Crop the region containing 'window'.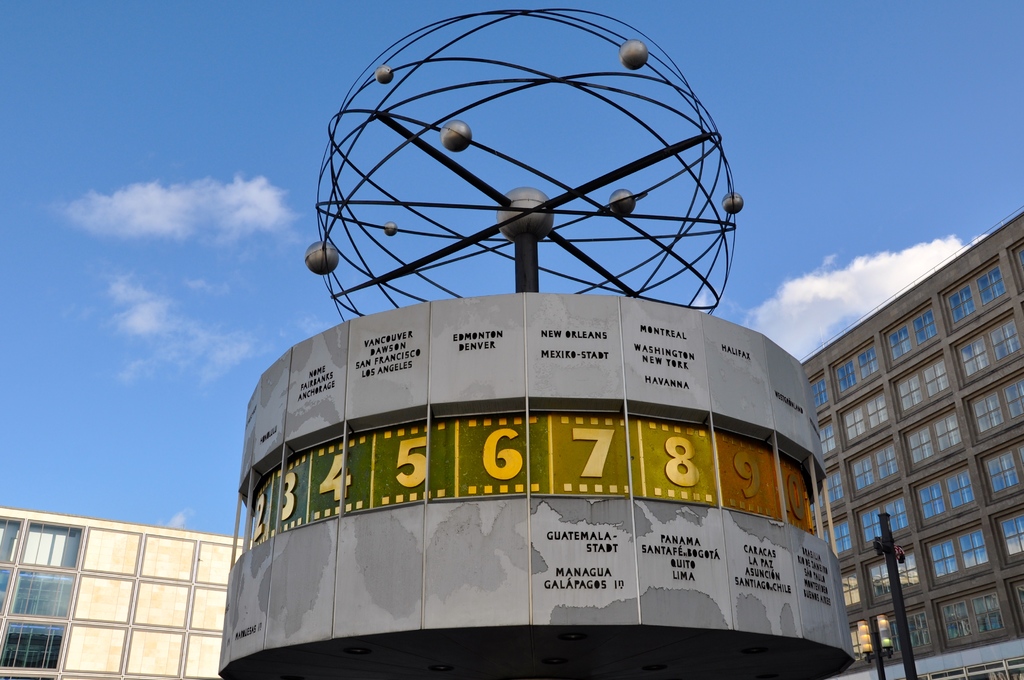
Crop region: {"left": 947, "top": 469, "right": 975, "bottom": 510}.
